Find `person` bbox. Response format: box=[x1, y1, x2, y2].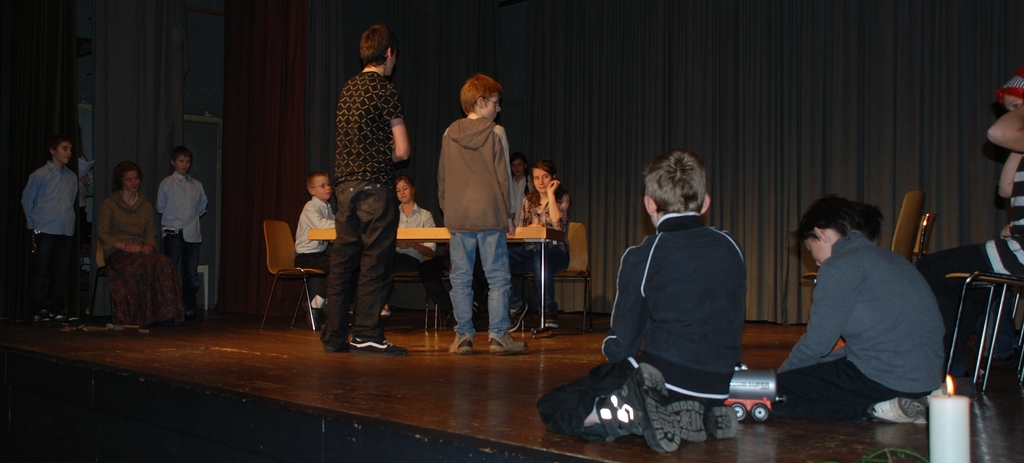
box=[159, 147, 200, 319].
